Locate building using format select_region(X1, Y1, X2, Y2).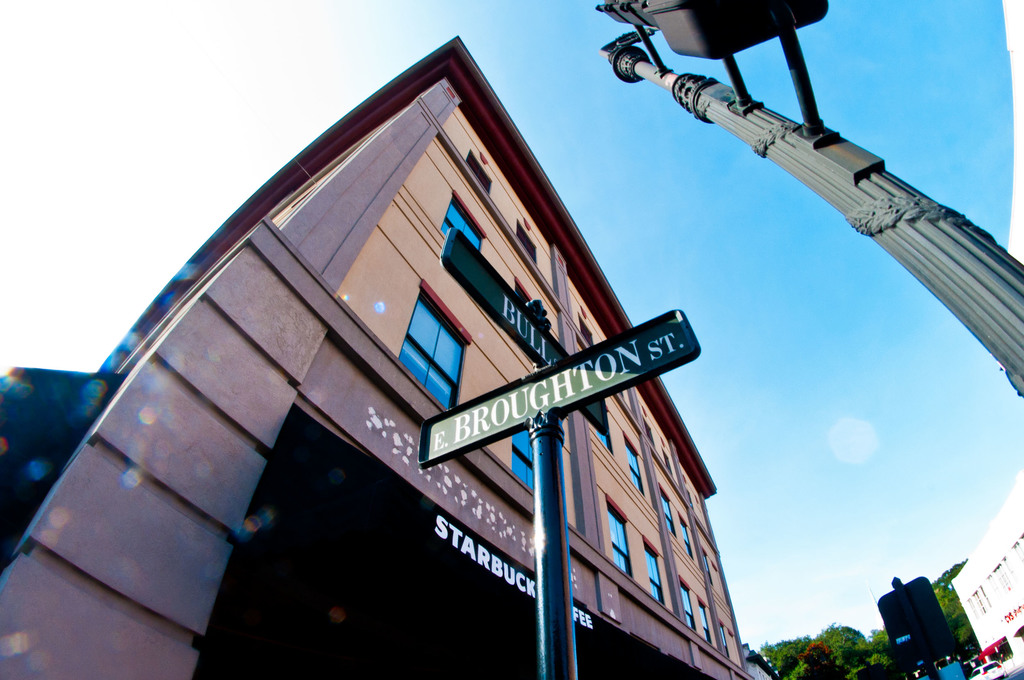
select_region(0, 33, 717, 679).
